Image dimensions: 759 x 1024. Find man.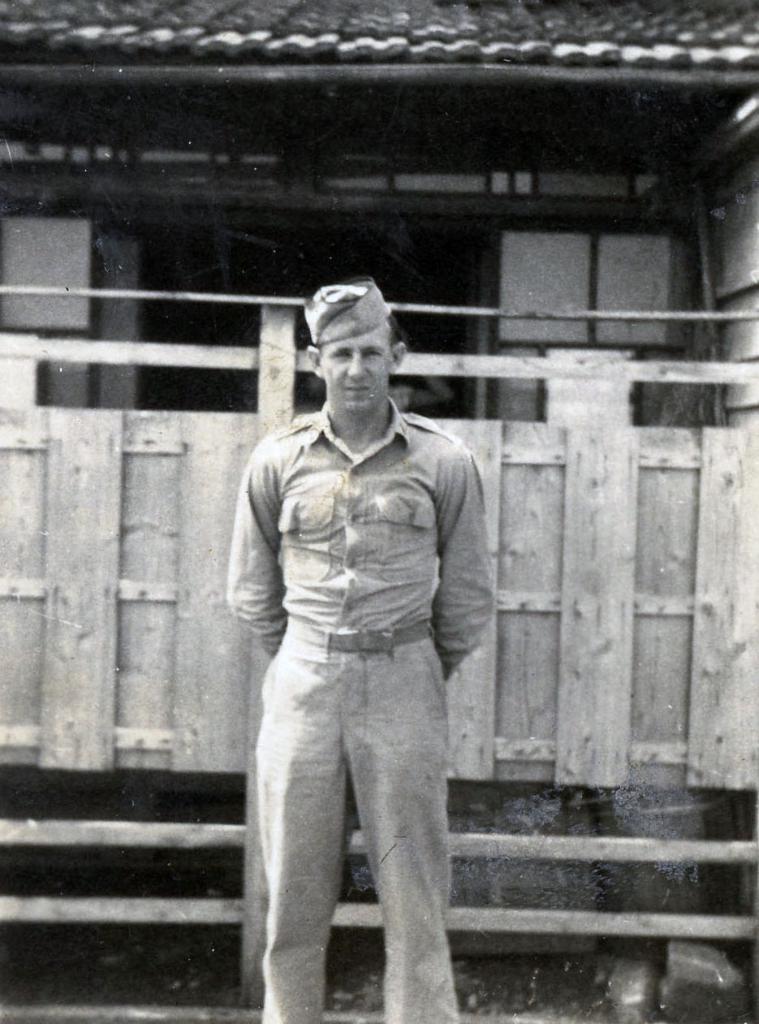
bbox=[216, 251, 515, 1013].
